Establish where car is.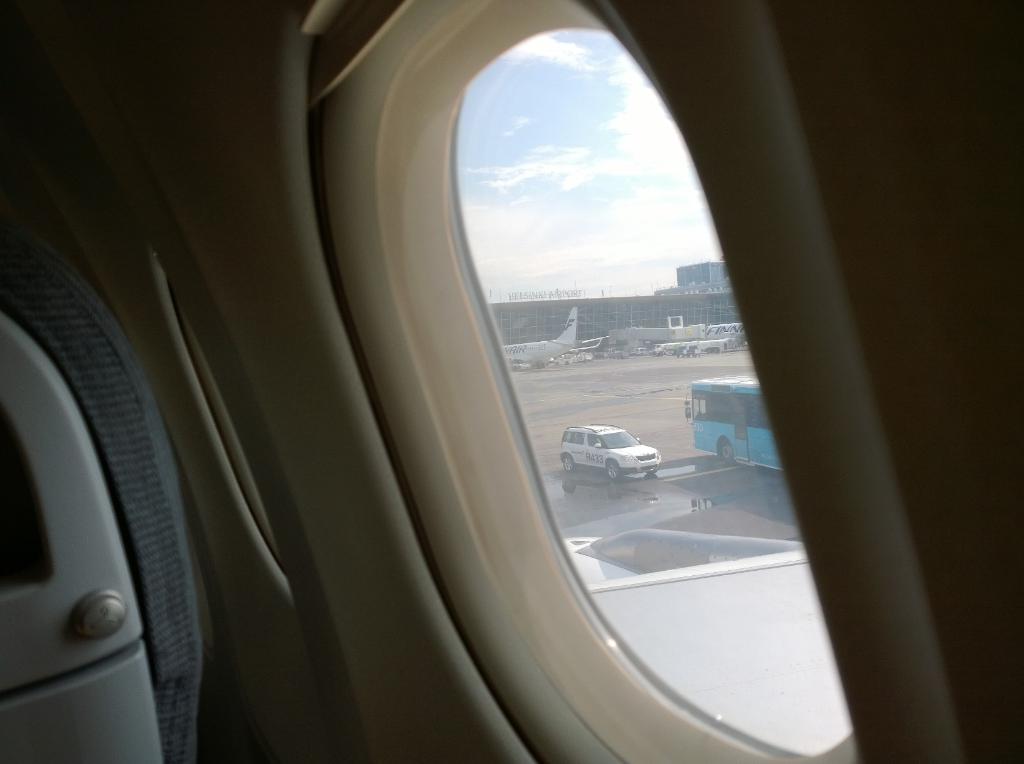
Established at 634,346,652,356.
